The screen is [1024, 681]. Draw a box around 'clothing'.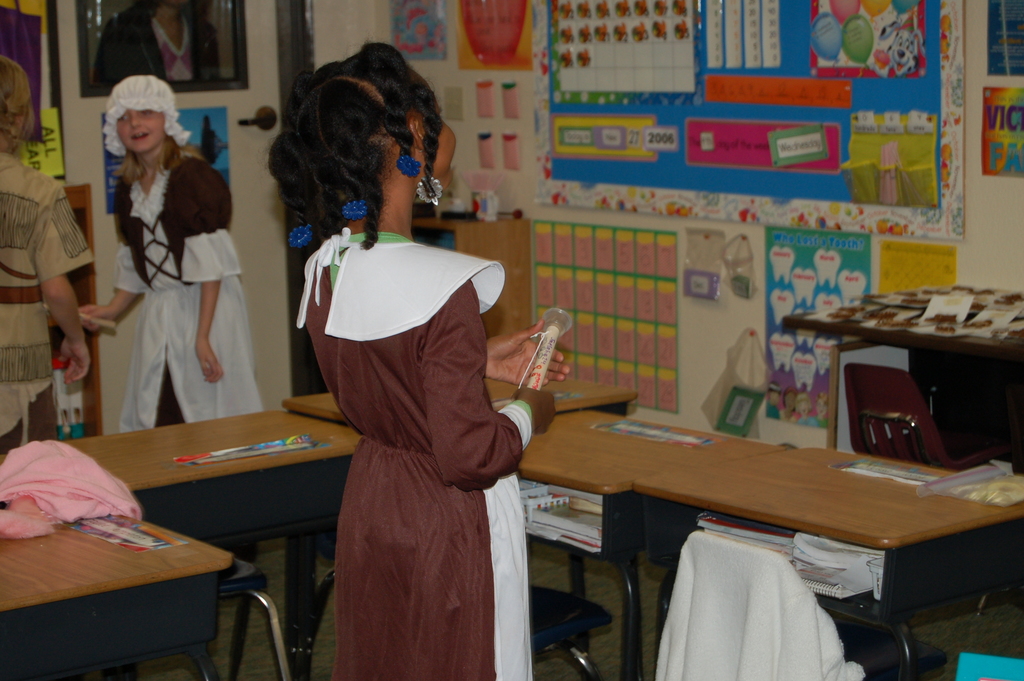
Rect(0, 155, 93, 443).
